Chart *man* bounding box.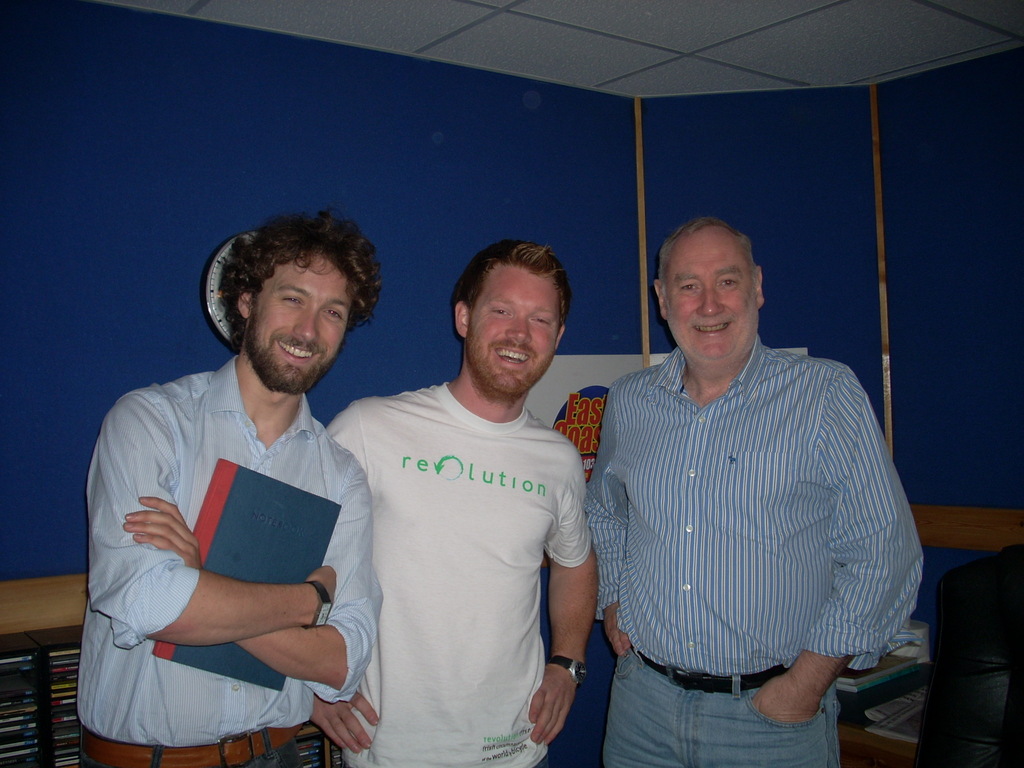
Charted: <region>77, 209, 404, 767</region>.
